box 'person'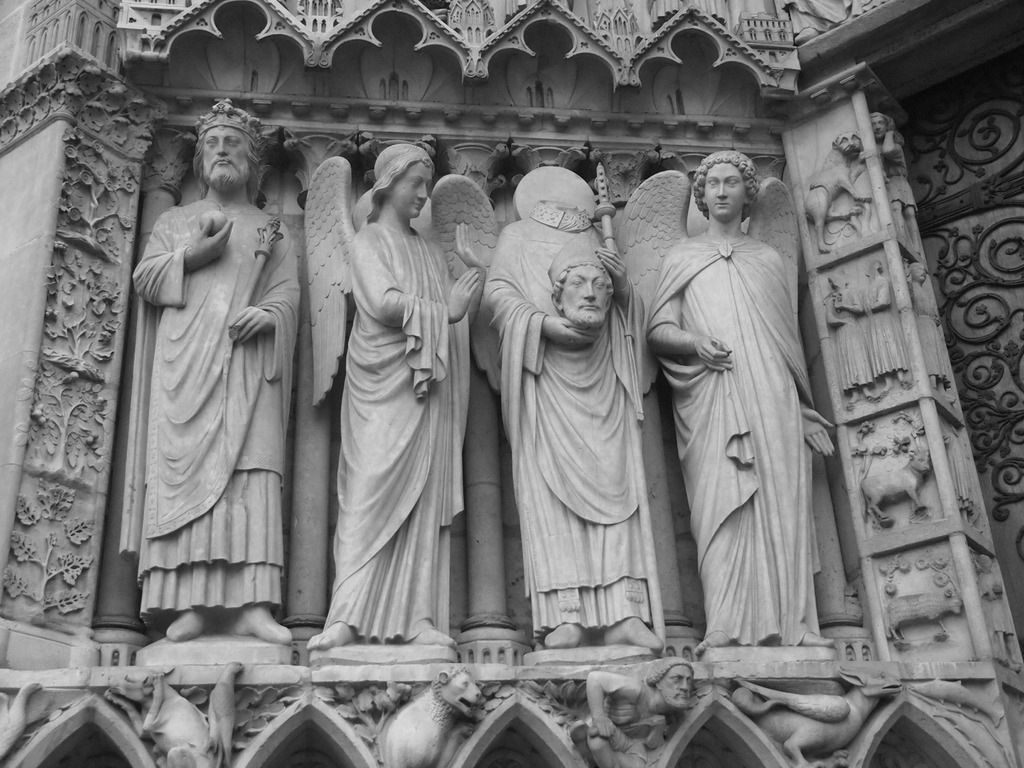
bbox=[648, 150, 831, 647]
